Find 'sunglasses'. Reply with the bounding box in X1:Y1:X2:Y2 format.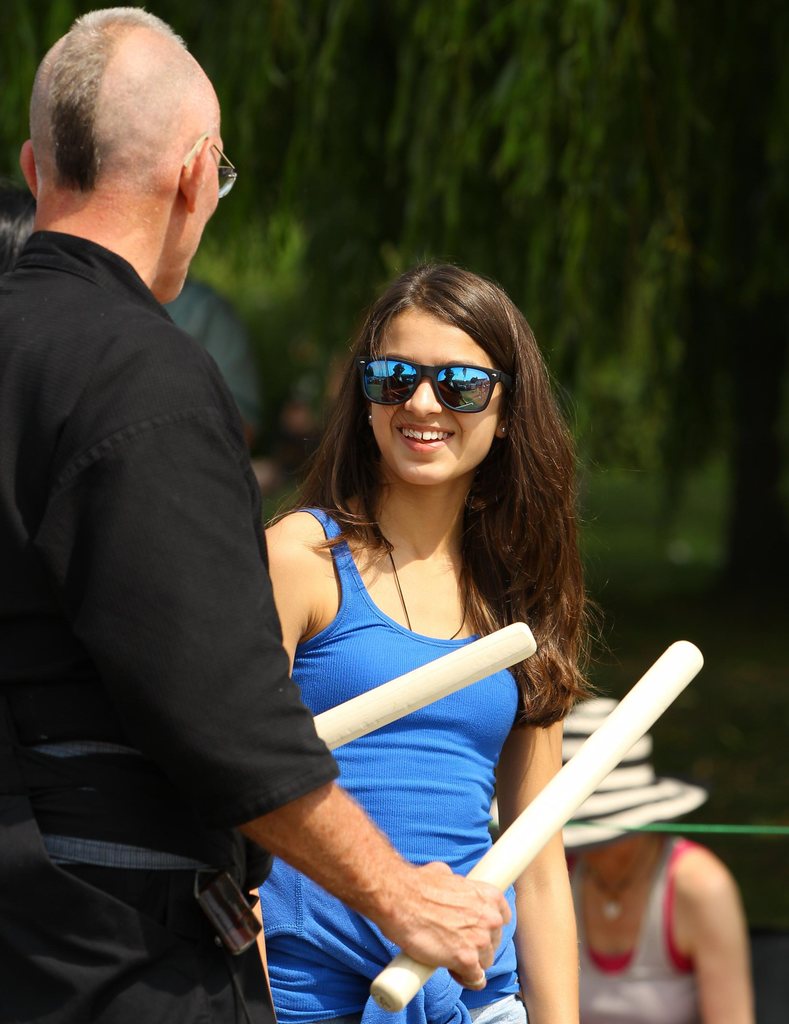
355:357:509:420.
